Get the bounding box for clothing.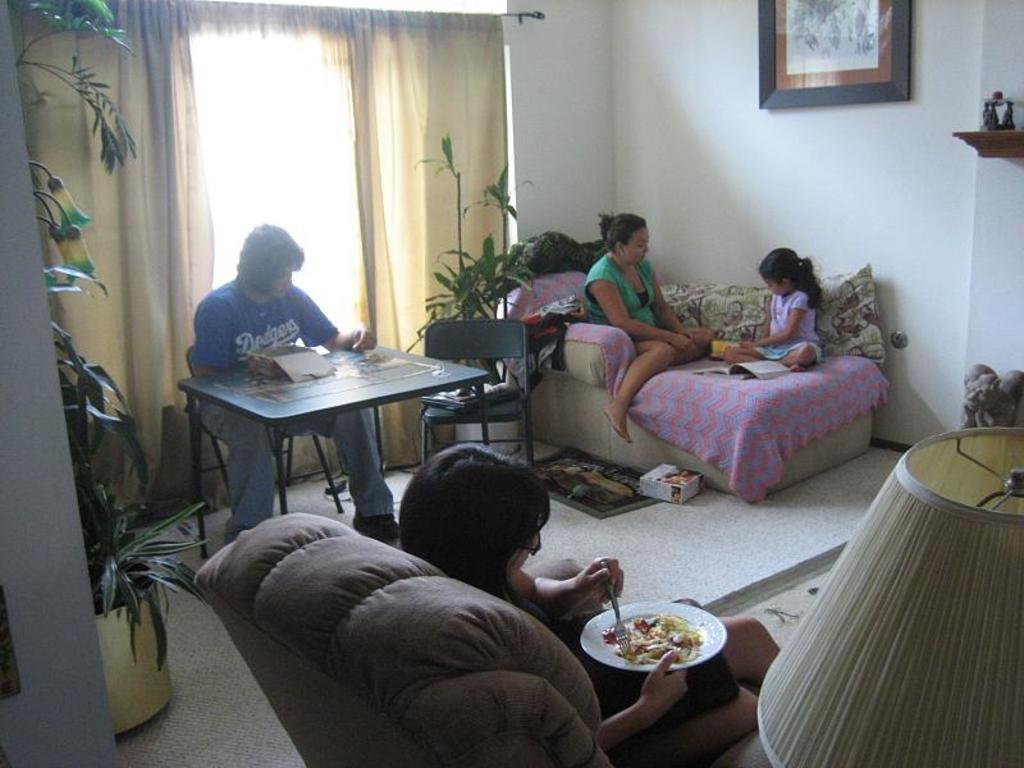
{"left": 584, "top": 251, "right": 662, "bottom": 349}.
